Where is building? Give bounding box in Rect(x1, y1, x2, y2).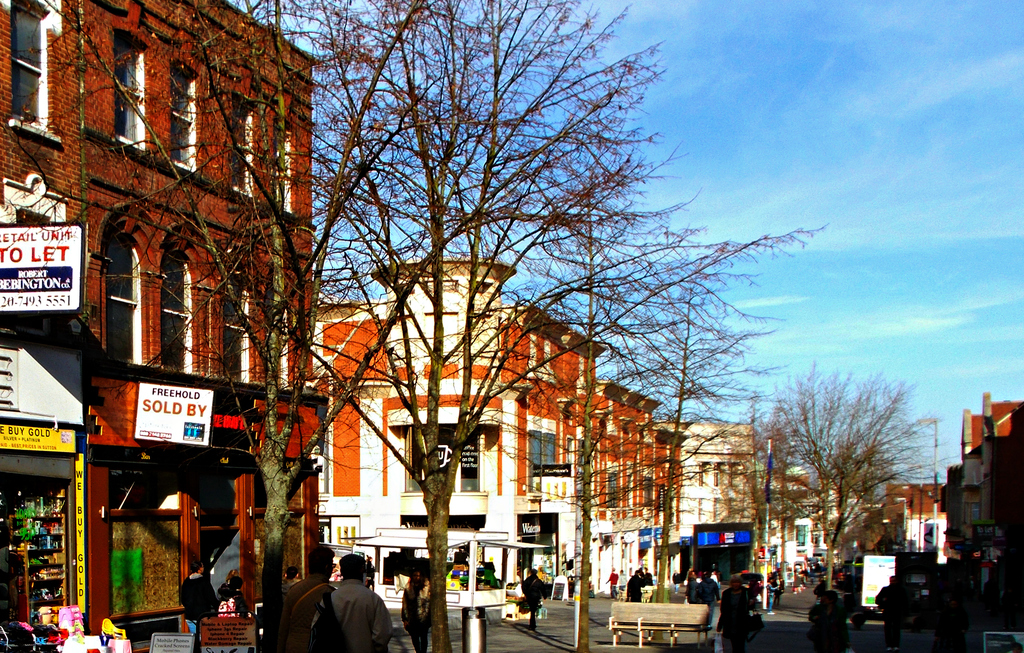
Rect(652, 419, 753, 594).
